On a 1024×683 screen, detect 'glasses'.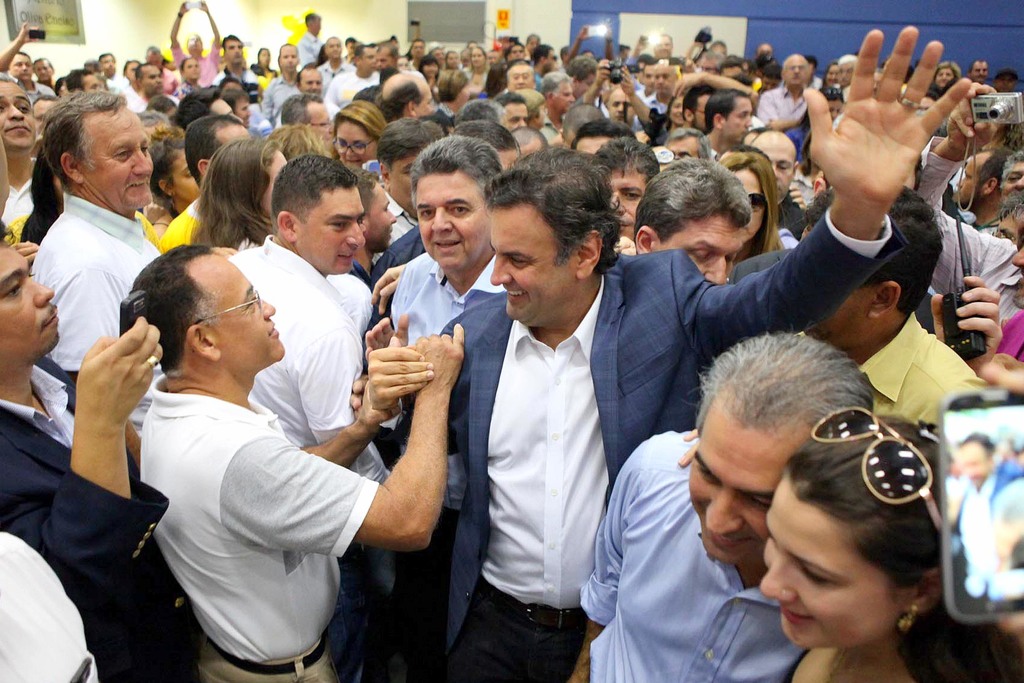
rect(813, 398, 955, 527).
